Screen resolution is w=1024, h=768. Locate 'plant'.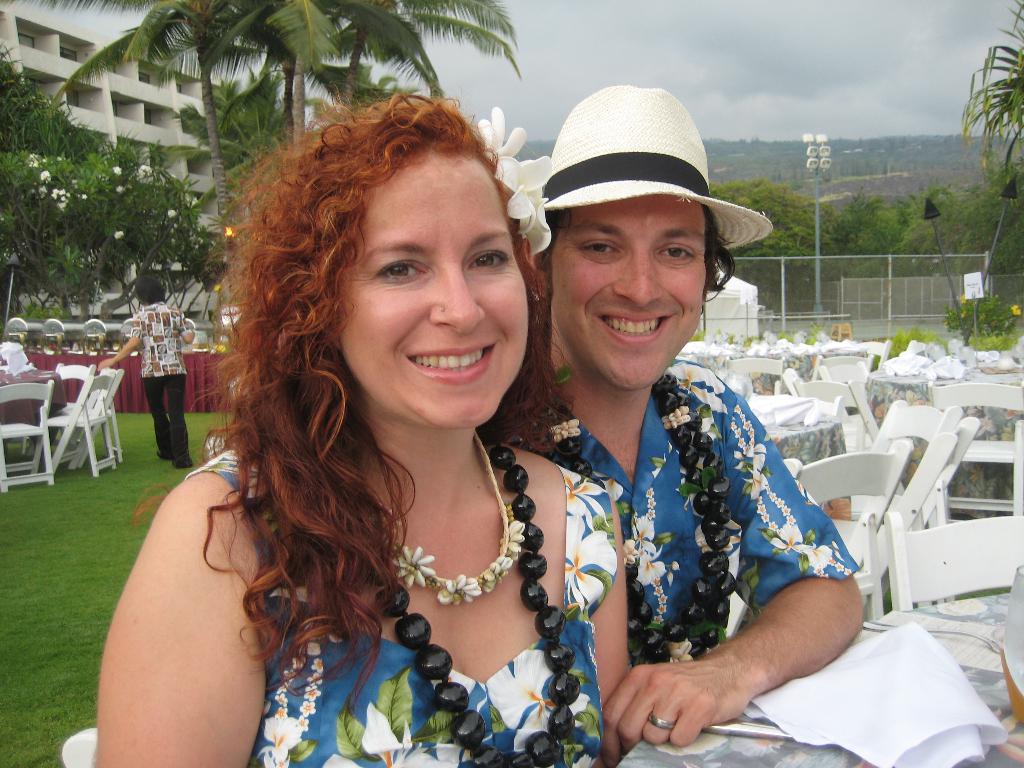
[left=0, top=44, right=201, bottom=320].
